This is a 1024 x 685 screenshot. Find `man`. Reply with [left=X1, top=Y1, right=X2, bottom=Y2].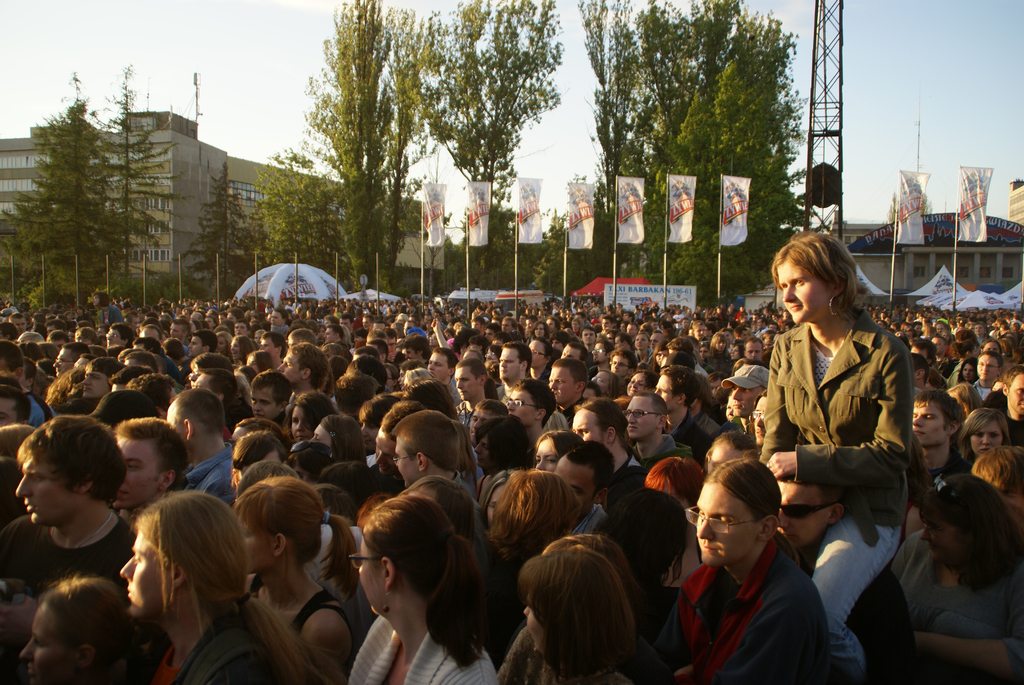
[left=358, top=313, right=371, bottom=336].
